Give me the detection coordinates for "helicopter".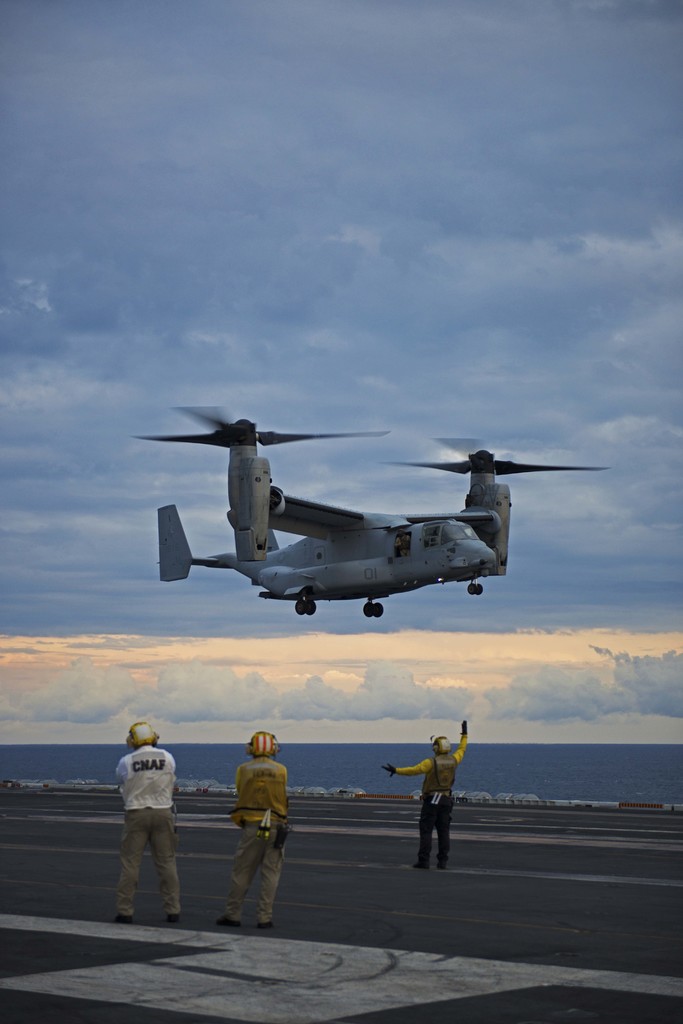
x1=121, y1=394, x2=616, y2=627.
